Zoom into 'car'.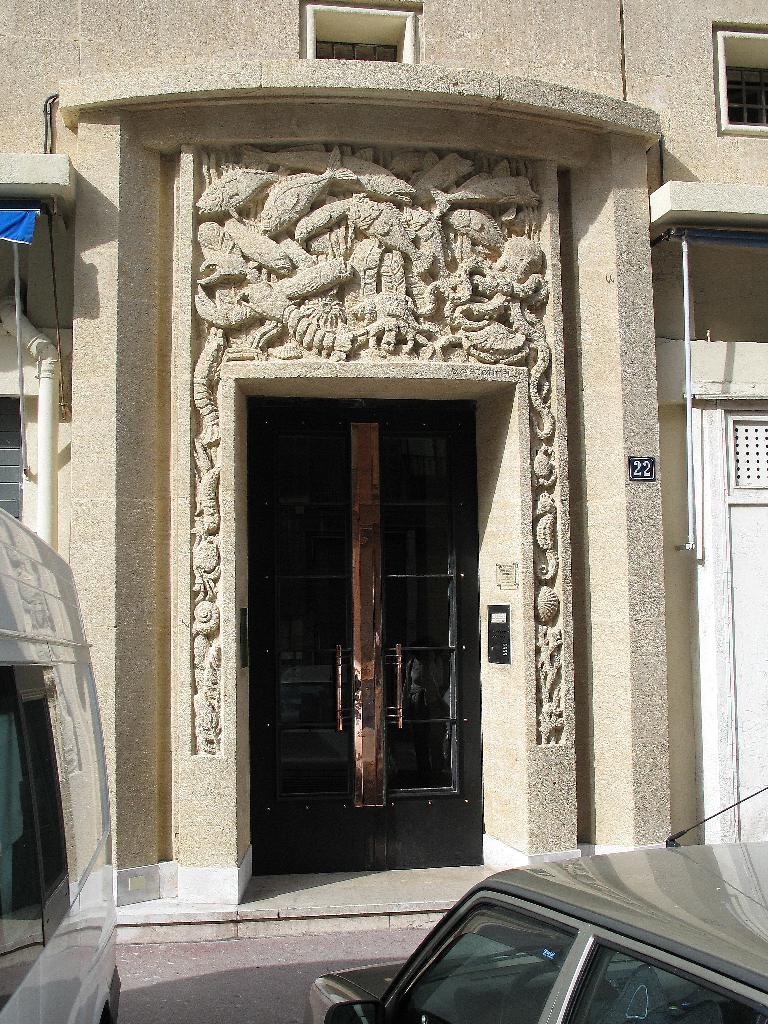
Zoom target: <region>0, 491, 128, 1023</region>.
